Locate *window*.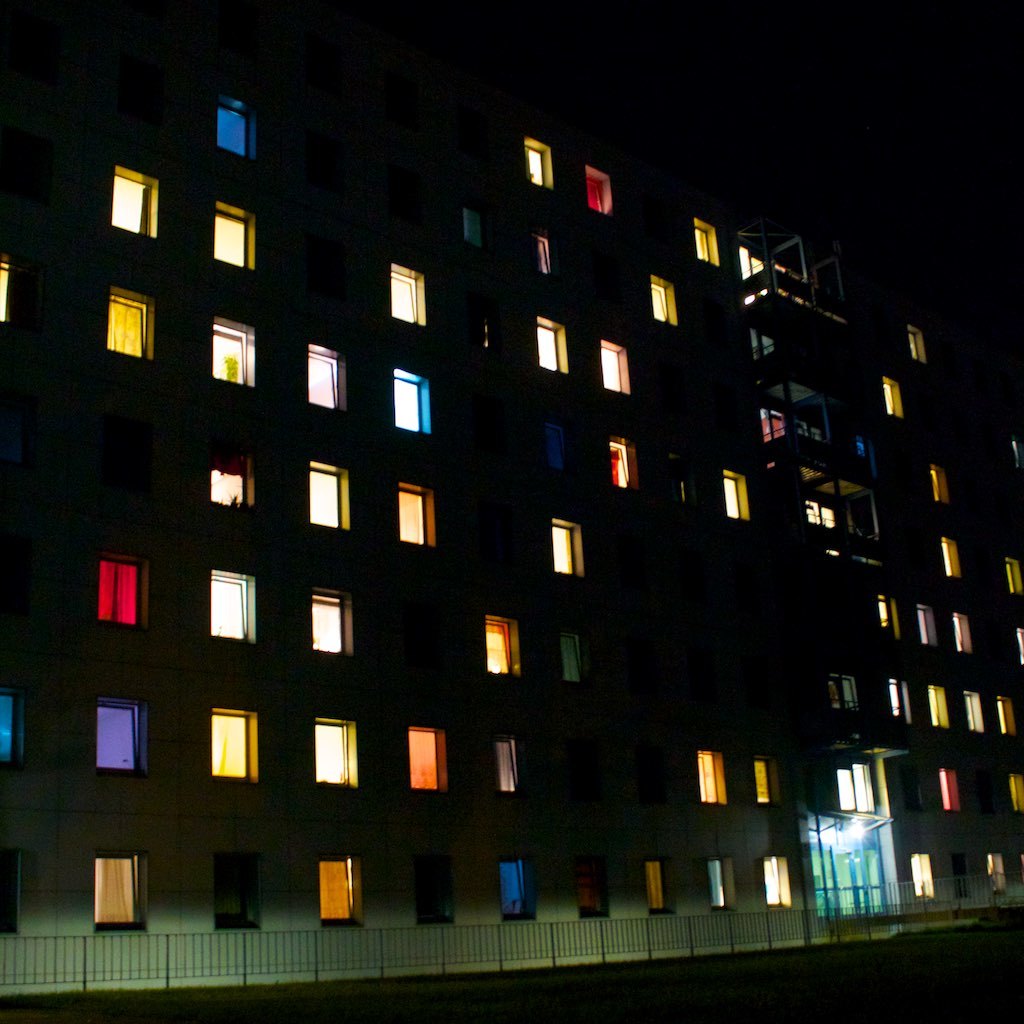
Bounding box: Rect(593, 329, 649, 411).
